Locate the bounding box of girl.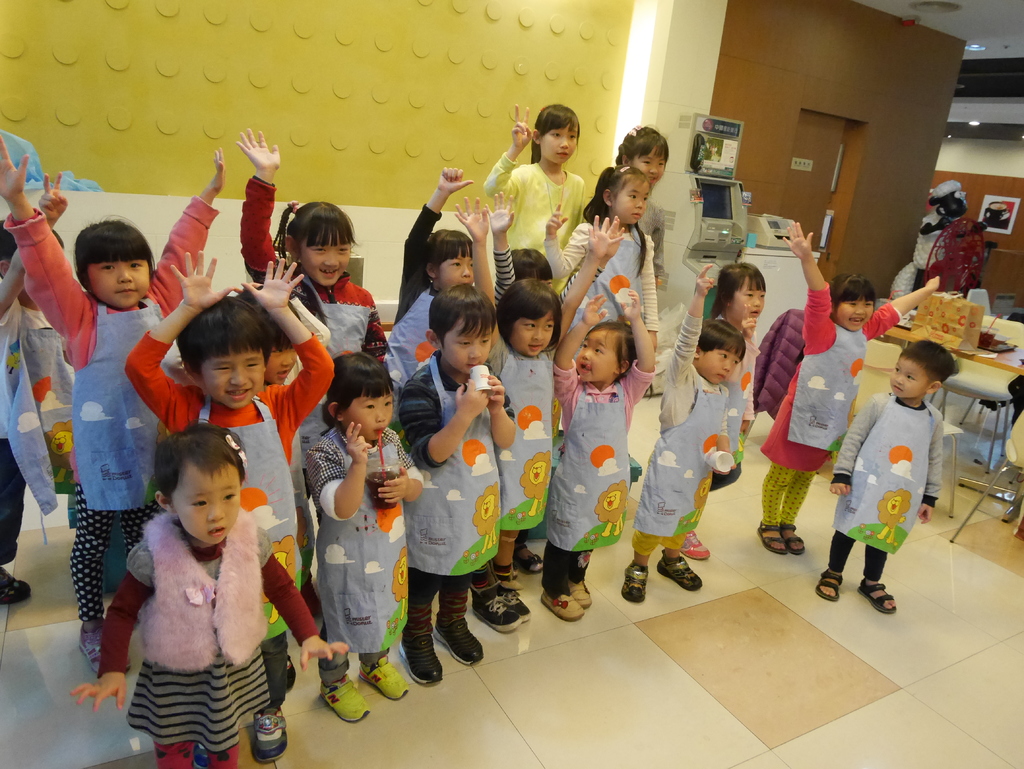
Bounding box: {"left": 0, "top": 142, "right": 248, "bottom": 658}.
